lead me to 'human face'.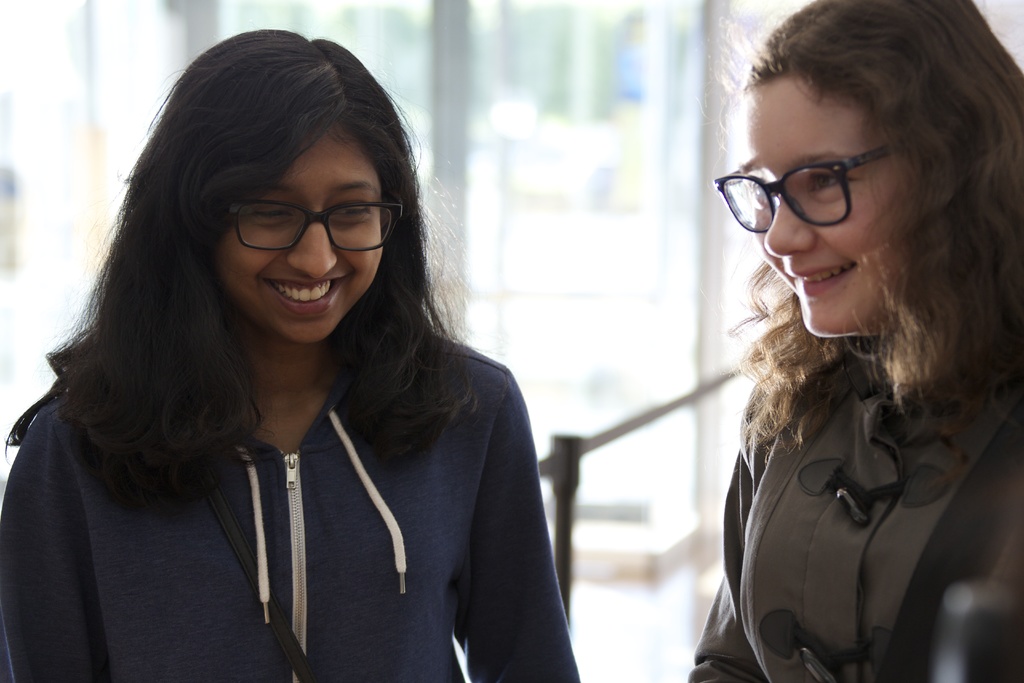
Lead to region(210, 120, 397, 346).
